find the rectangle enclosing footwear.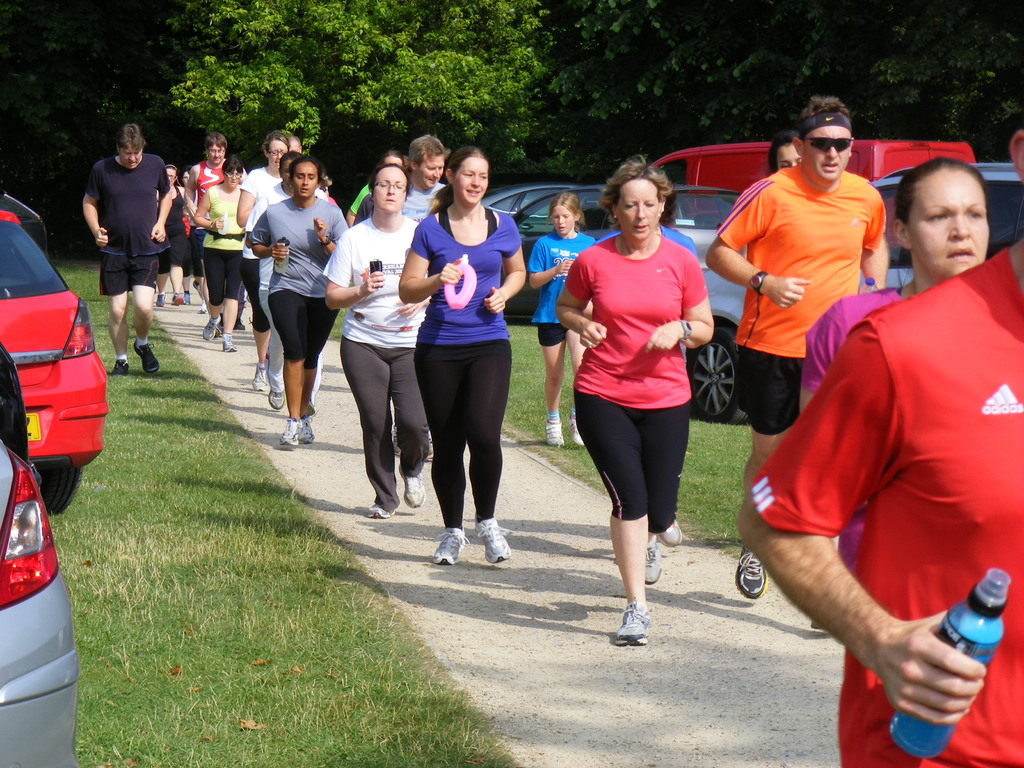
rect(644, 540, 662, 584).
